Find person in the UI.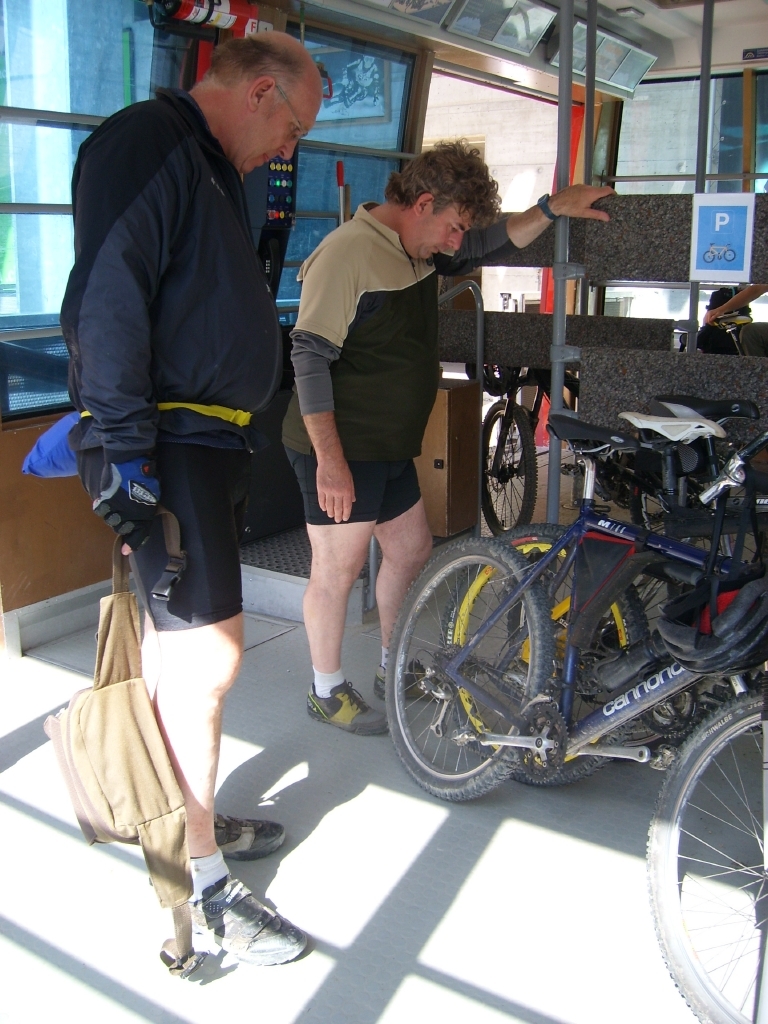
UI element at x1=51 y1=10 x2=337 y2=770.
